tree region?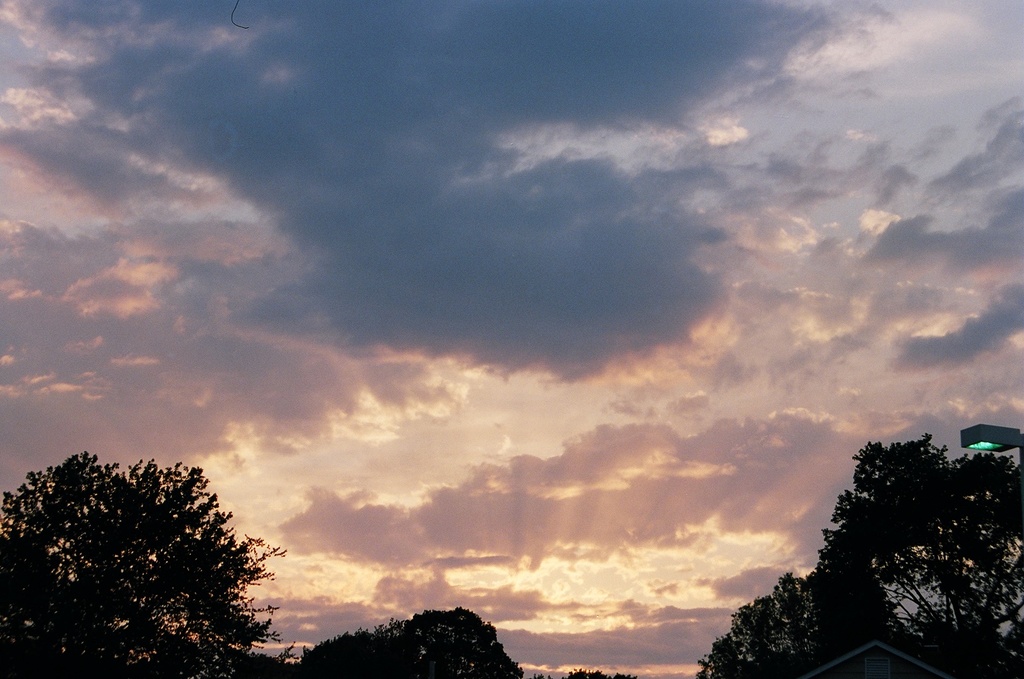
{"x1": 275, "y1": 607, "x2": 525, "y2": 678}
